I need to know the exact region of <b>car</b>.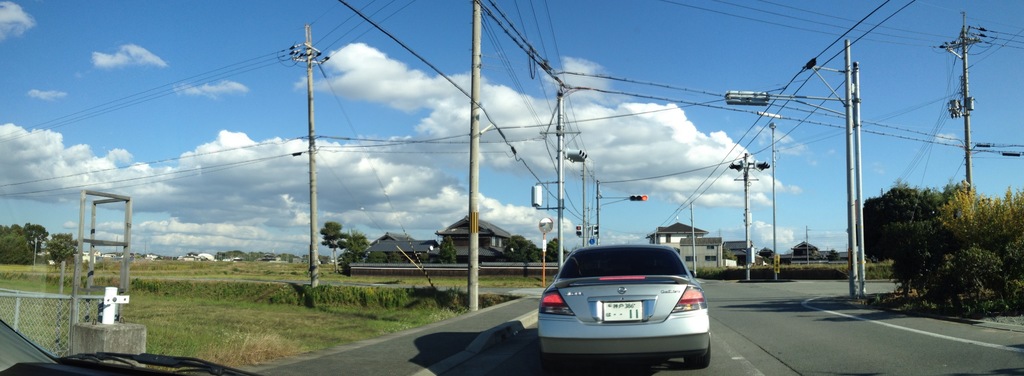
Region: region(538, 243, 708, 369).
